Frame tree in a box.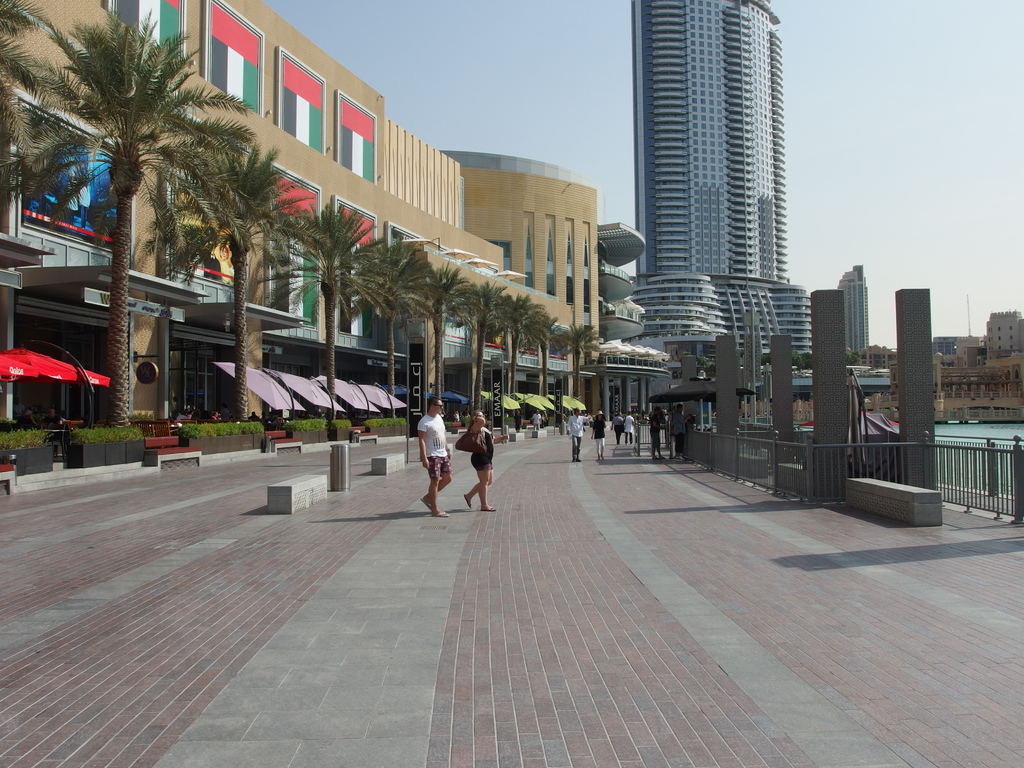
x1=25 y1=12 x2=248 y2=428.
